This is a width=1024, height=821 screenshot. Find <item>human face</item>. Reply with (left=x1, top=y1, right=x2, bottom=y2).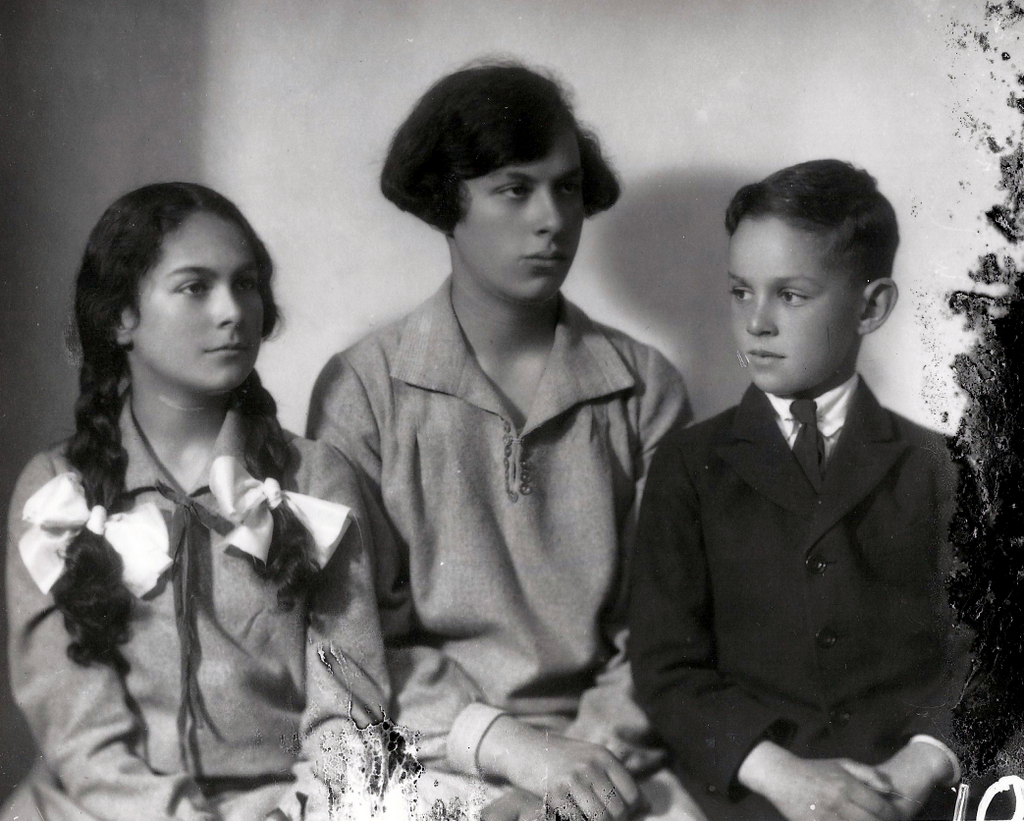
(left=461, top=124, right=581, bottom=304).
